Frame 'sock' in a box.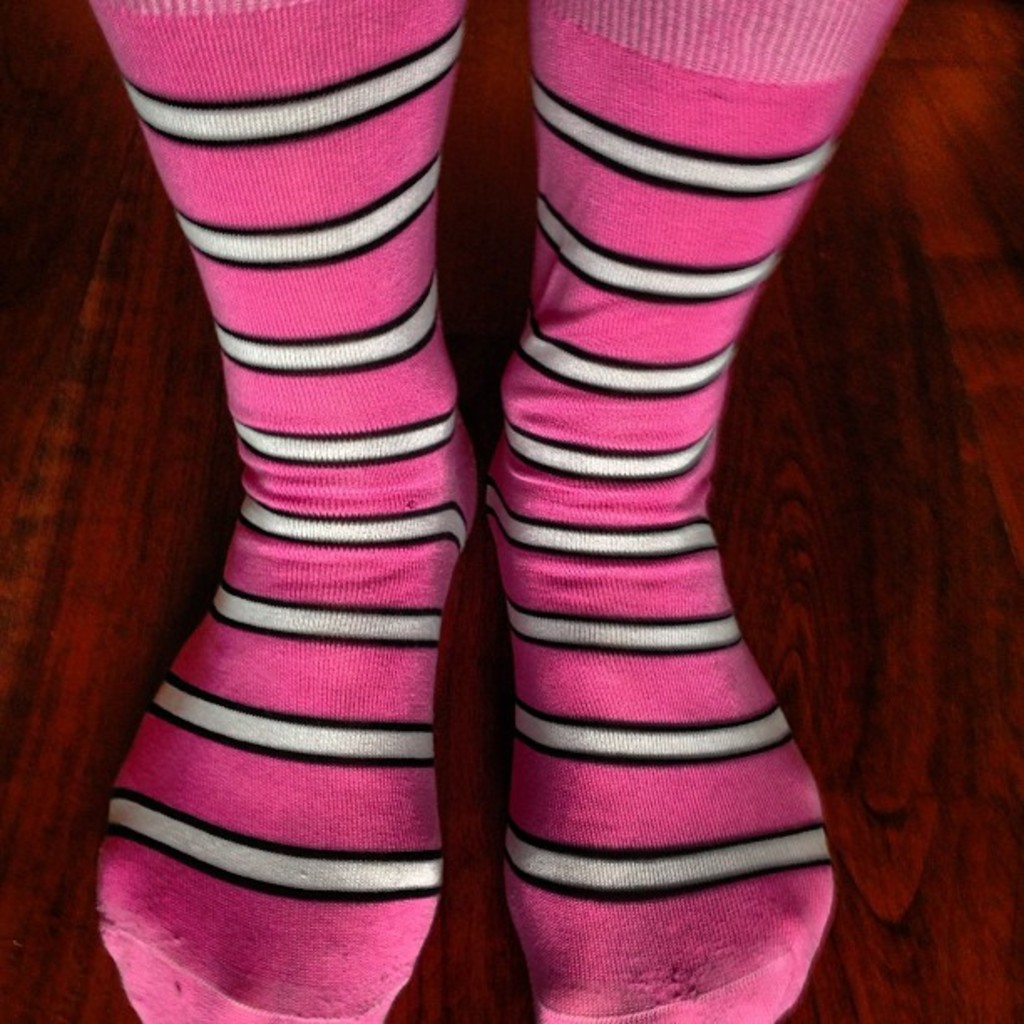
(494, 0, 909, 1022).
